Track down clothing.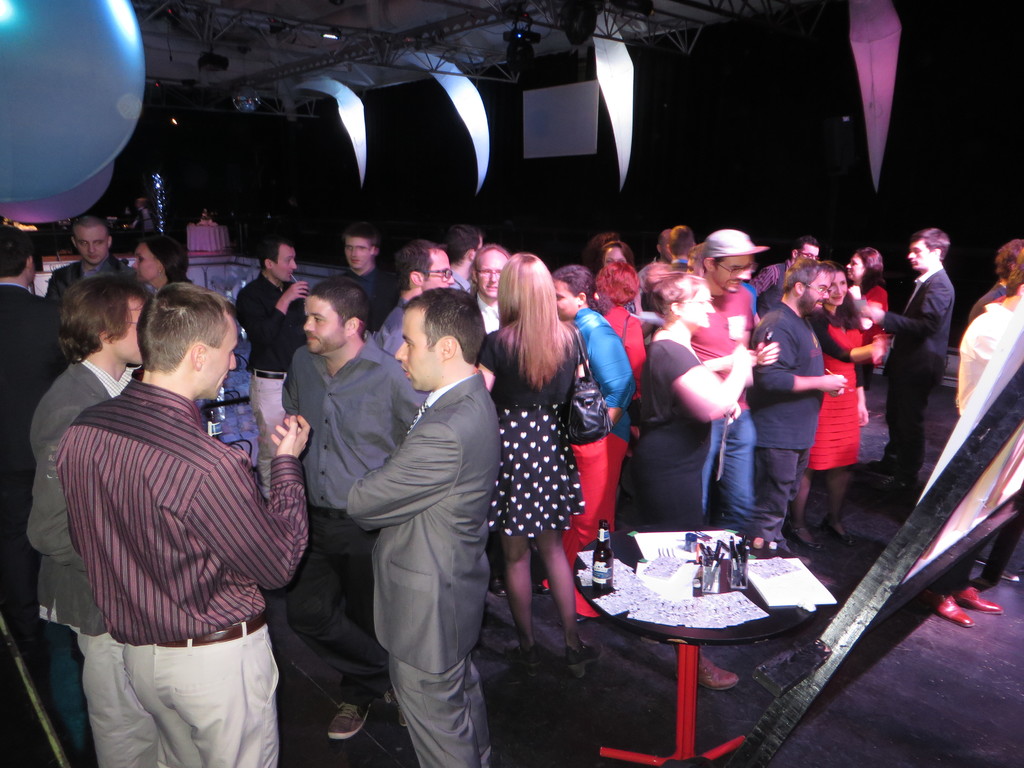
Tracked to {"x1": 877, "y1": 264, "x2": 959, "y2": 487}.
